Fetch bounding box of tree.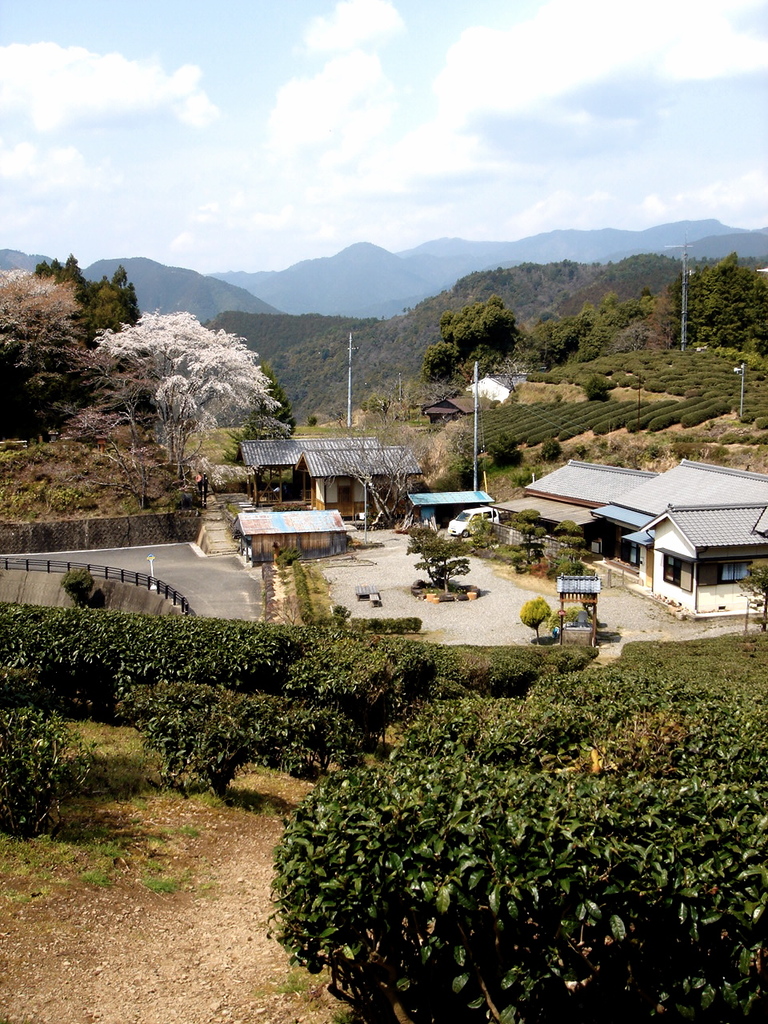
Bbox: <box>635,288,670,350</box>.
